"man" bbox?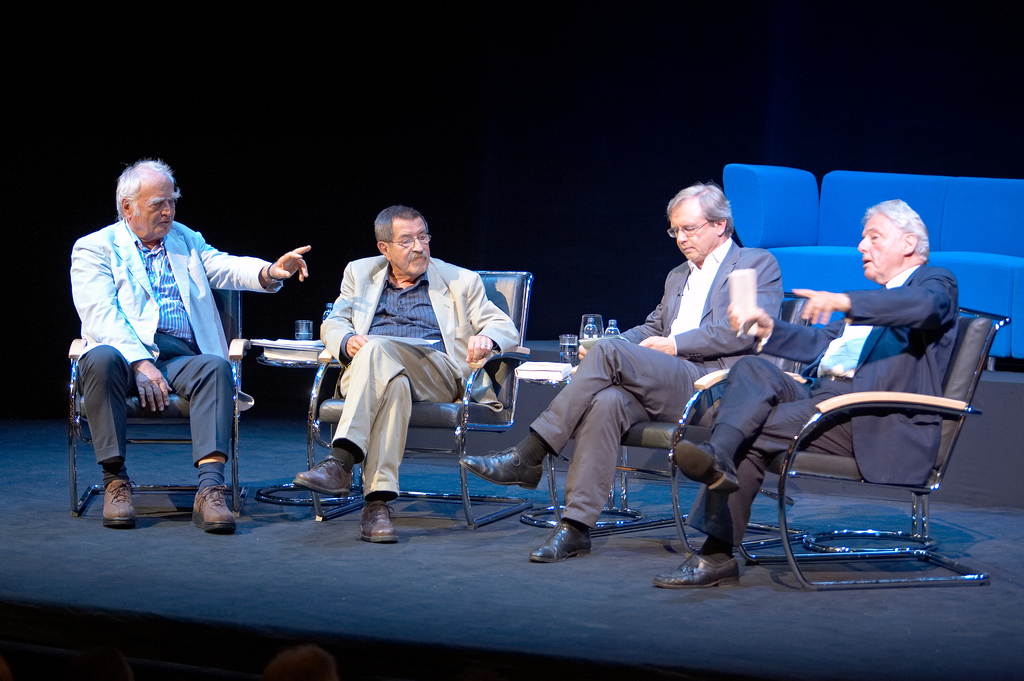
298,204,522,547
